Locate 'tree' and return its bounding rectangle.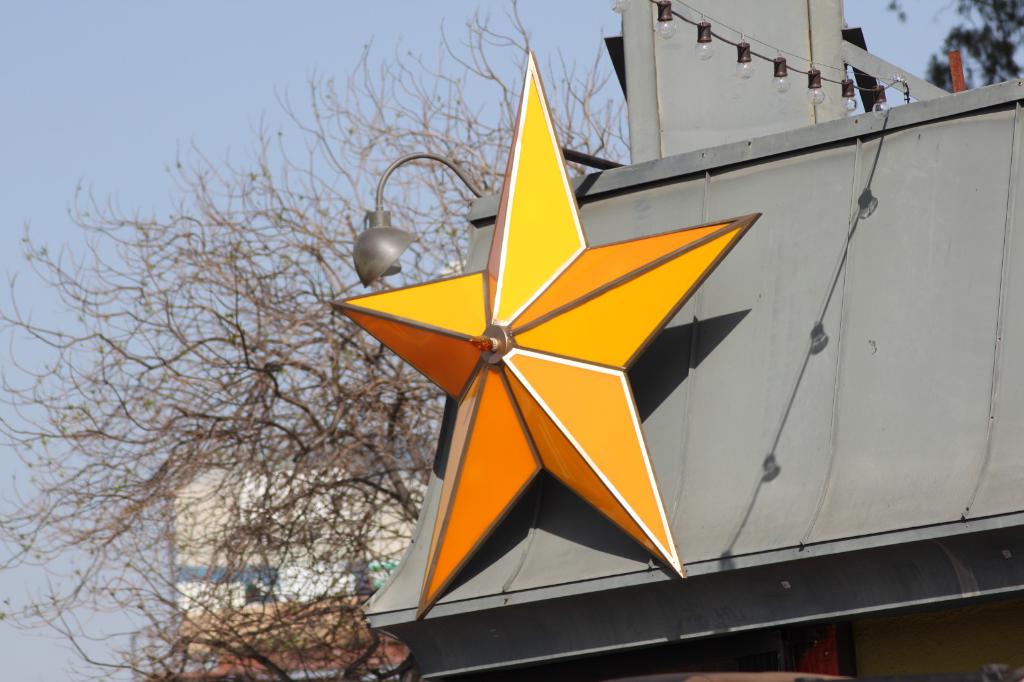
[x1=0, y1=0, x2=633, y2=681].
